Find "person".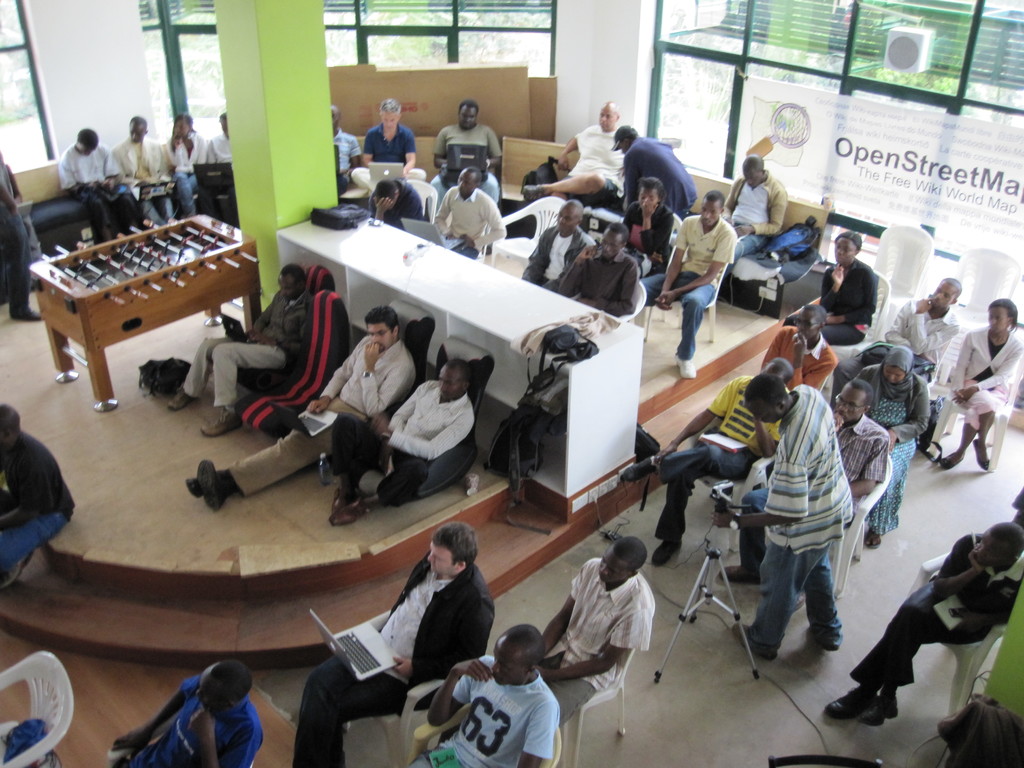
{"left": 433, "top": 102, "right": 502, "bottom": 202}.
